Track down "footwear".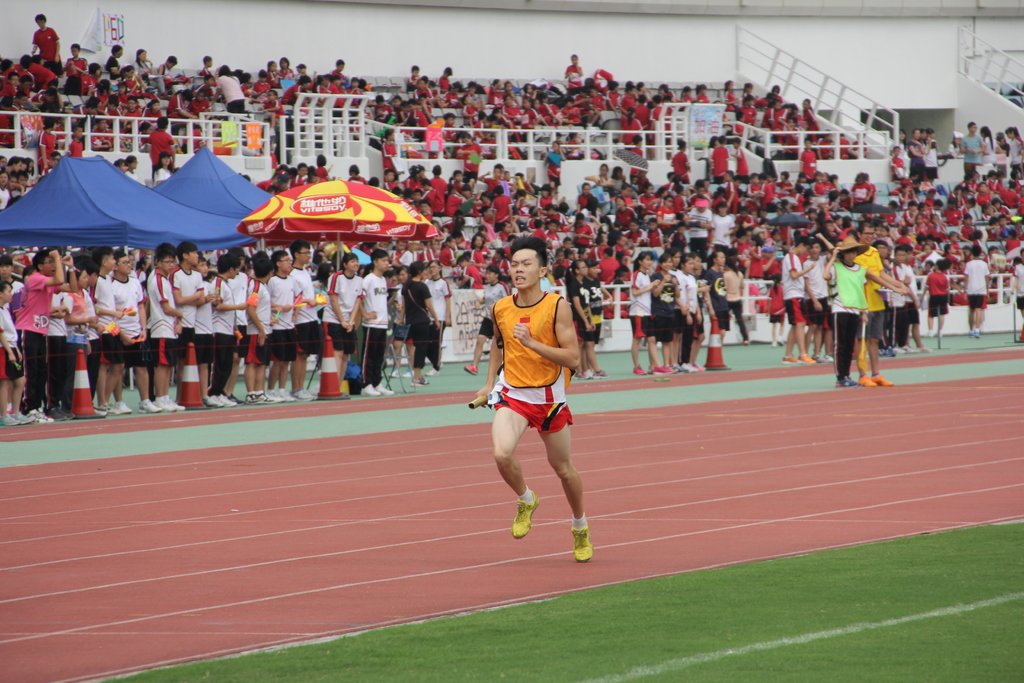
Tracked to (x1=681, y1=363, x2=694, y2=372).
